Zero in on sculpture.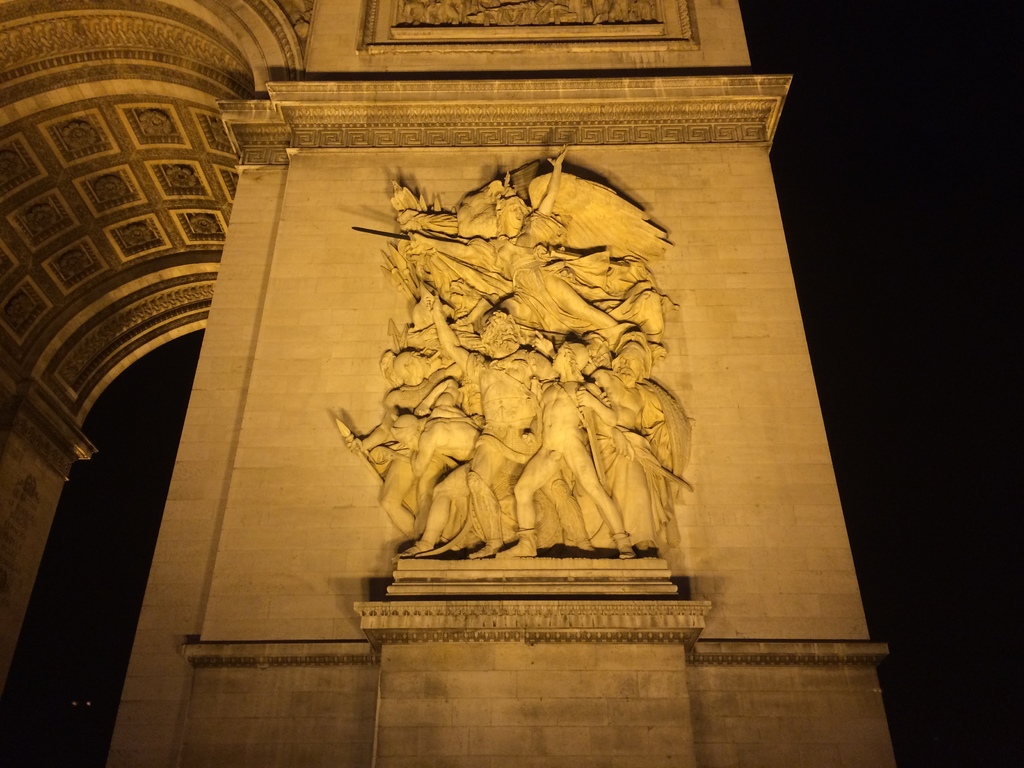
Zeroed in: 584 337 666 550.
